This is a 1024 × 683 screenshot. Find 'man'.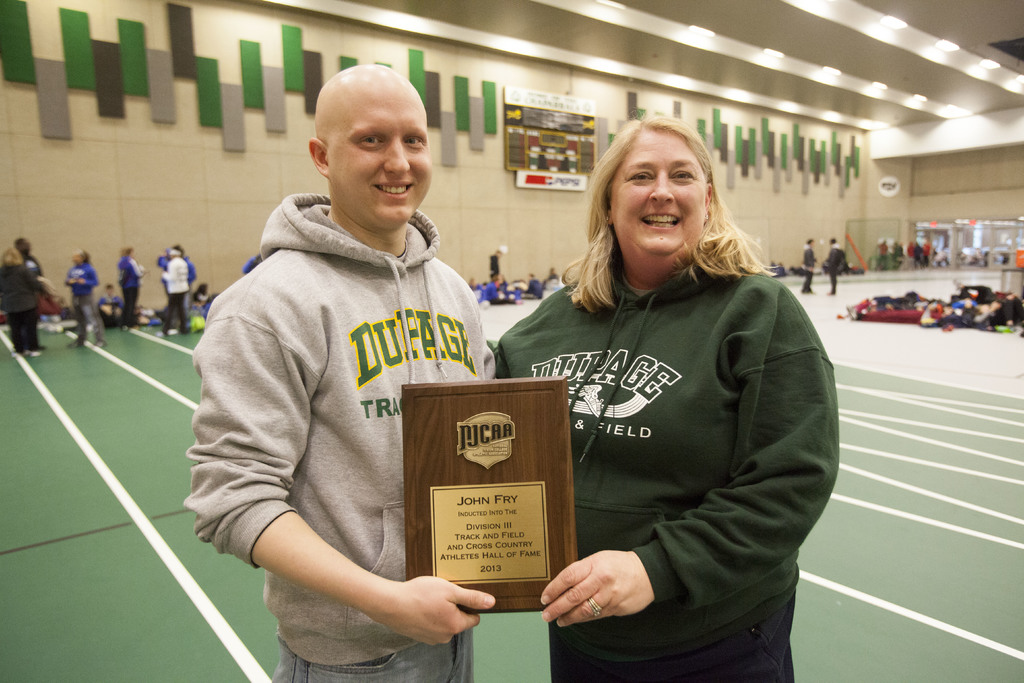
Bounding box: l=197, t=22, r=529, b=675.
